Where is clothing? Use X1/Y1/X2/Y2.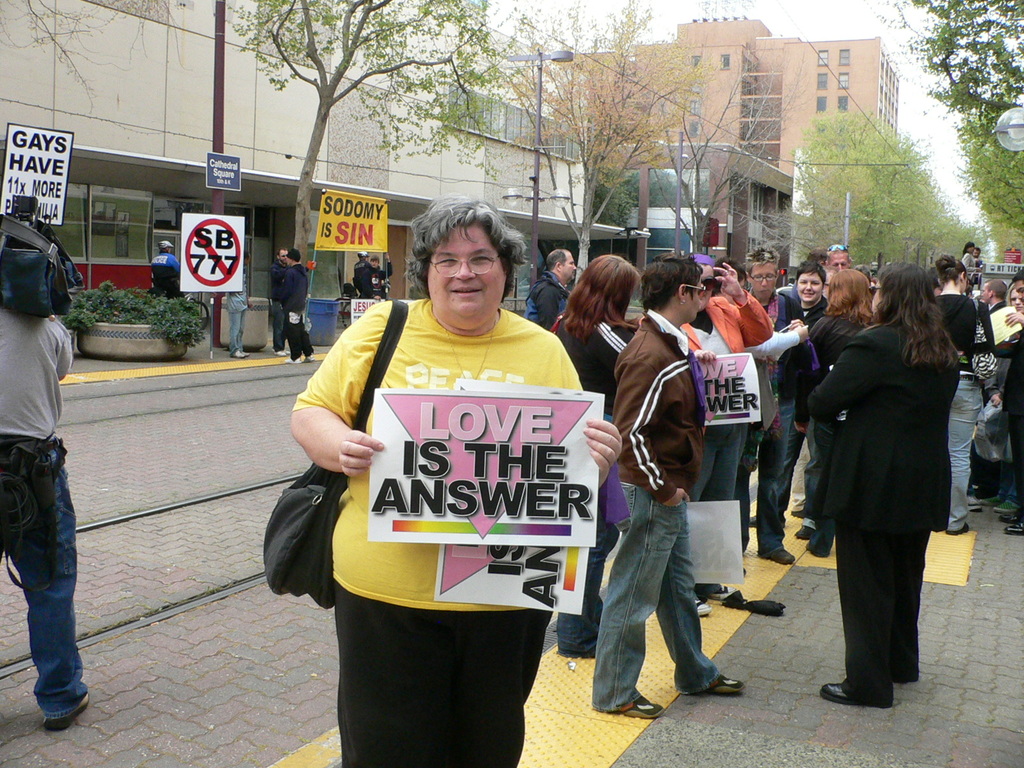
355/254/397/299.
